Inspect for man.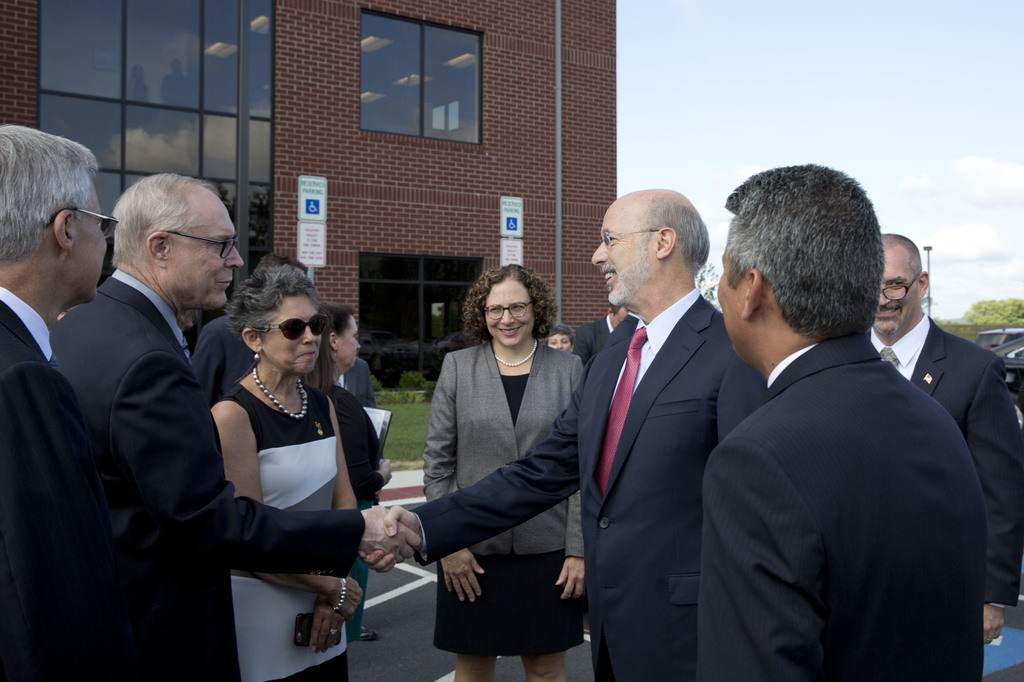
Inspection: crop(356, 189, 766, 681).
